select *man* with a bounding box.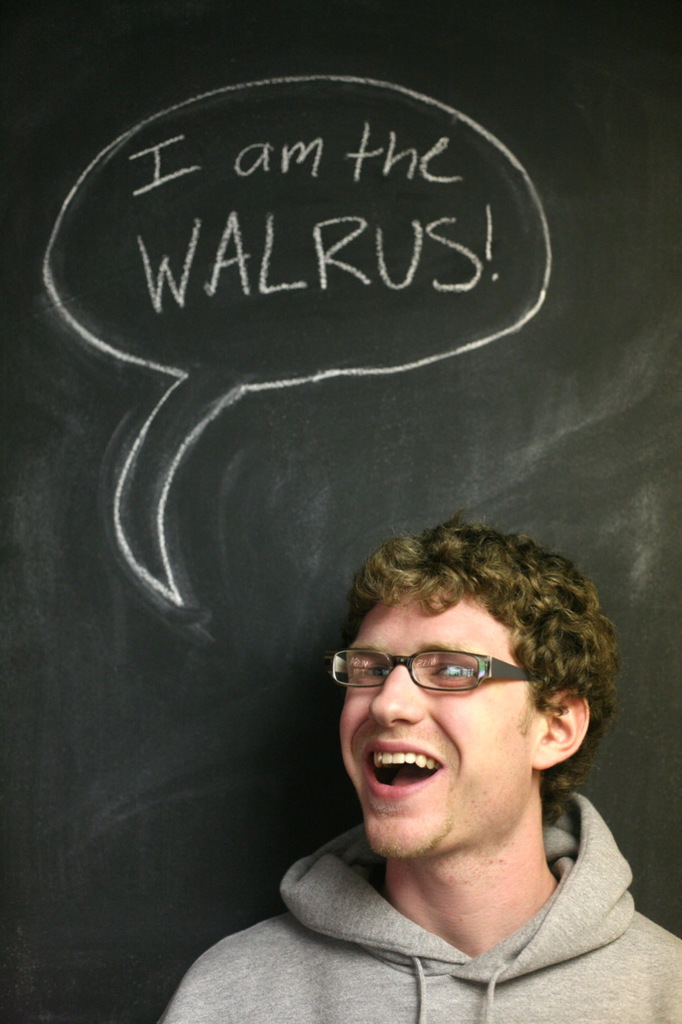
[x1=172, y1=472, x2=681, y2=996].
